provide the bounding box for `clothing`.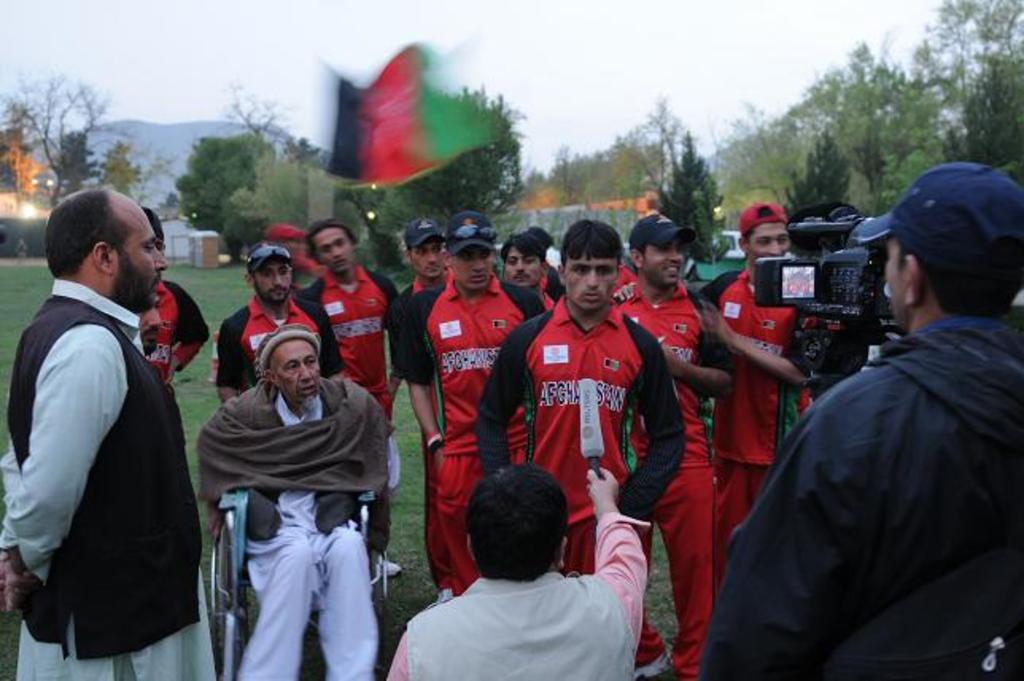
<box>388,267,539,589</box>.
